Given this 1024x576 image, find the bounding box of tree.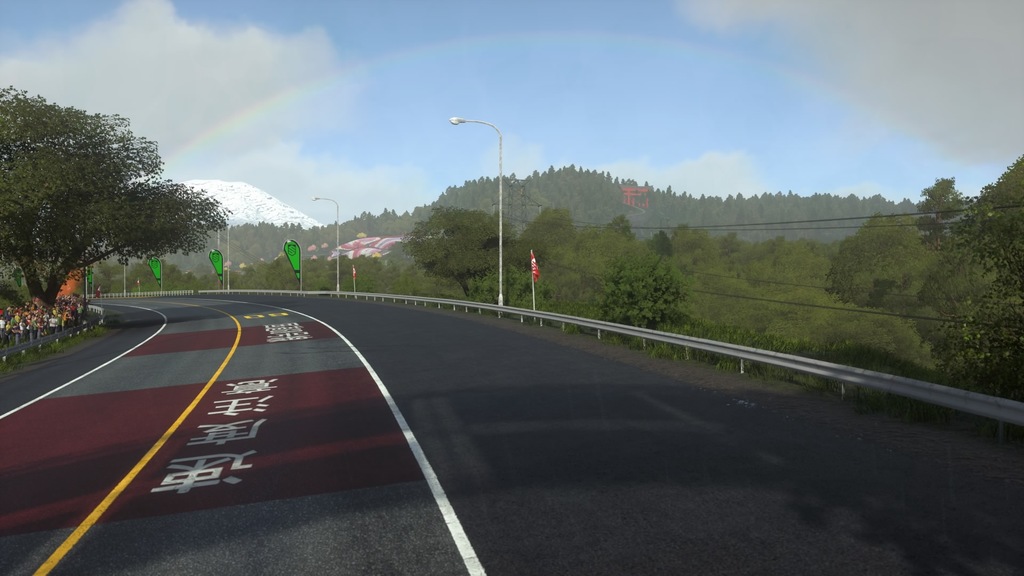
699:220:735:274.
